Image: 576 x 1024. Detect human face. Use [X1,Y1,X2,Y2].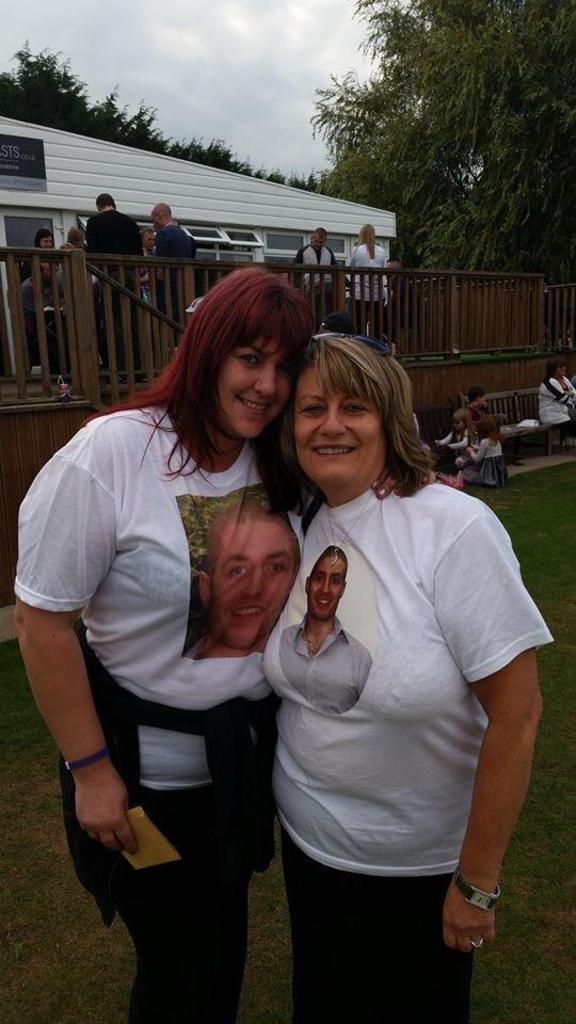
[222,338,292,441].
